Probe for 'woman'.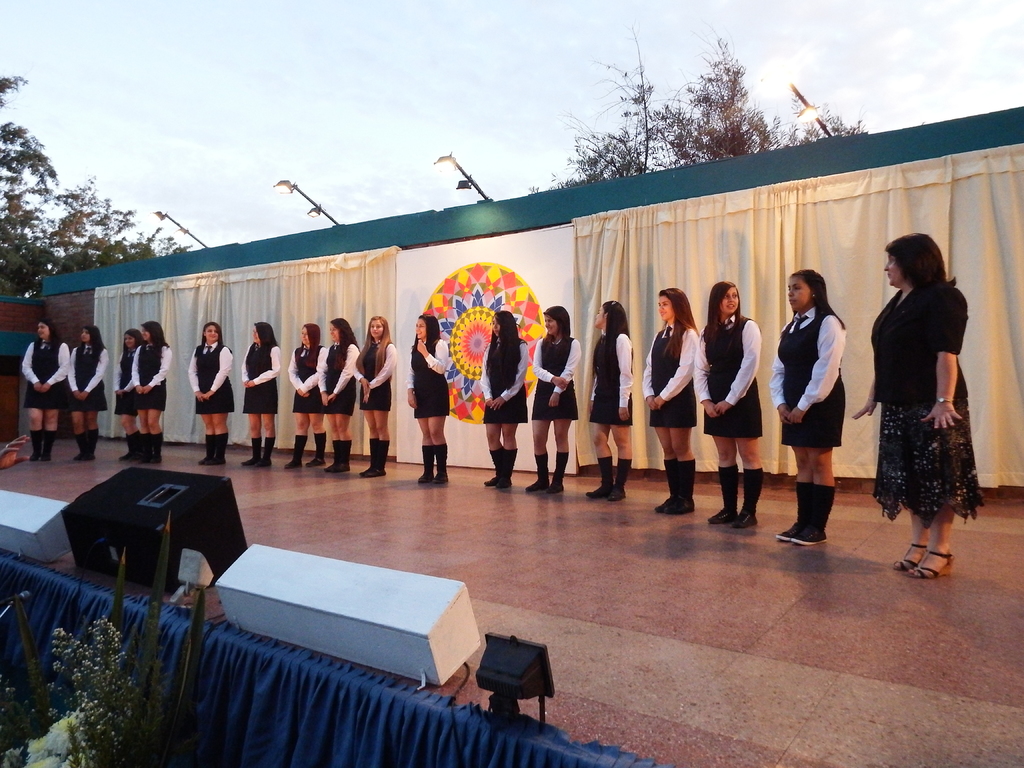
Probe result: bbox=[239, 320, 282, 468].
